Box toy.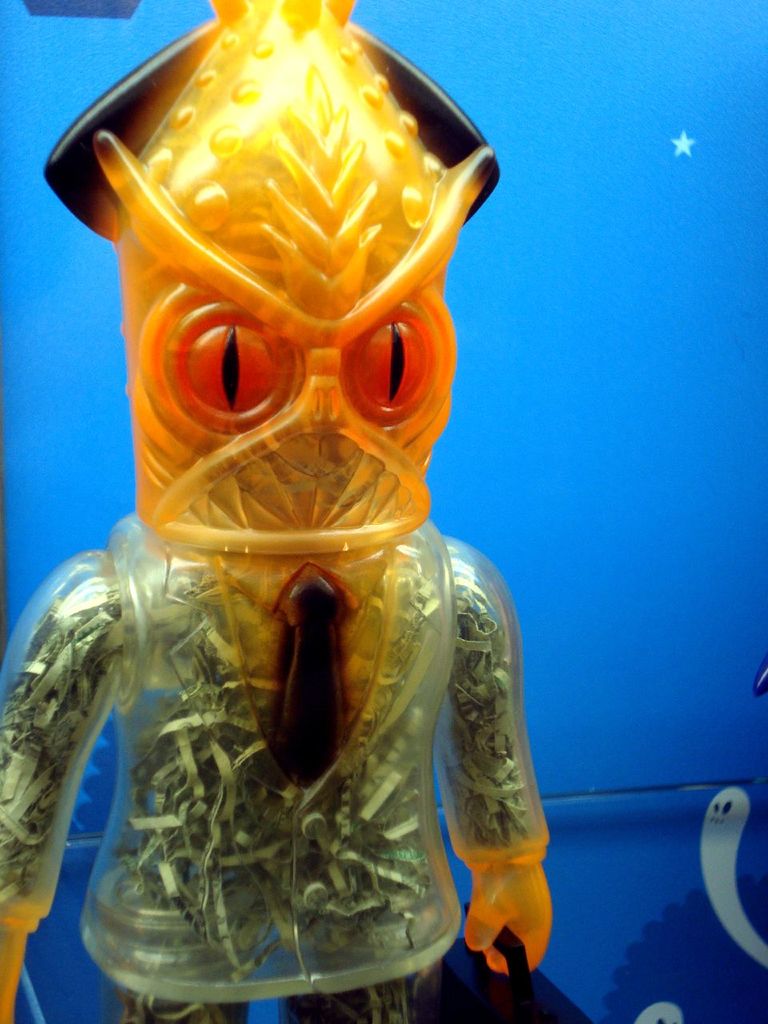
<region>745, 646, 767, 723</region>.
